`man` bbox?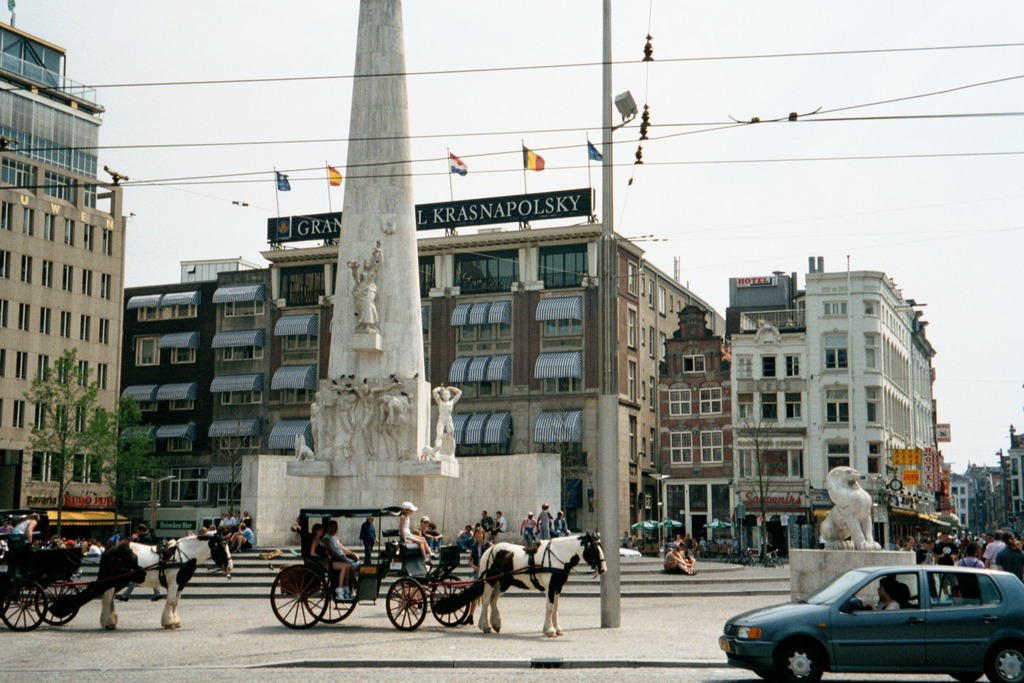
bbox=[984, 528, 1005, 572]
